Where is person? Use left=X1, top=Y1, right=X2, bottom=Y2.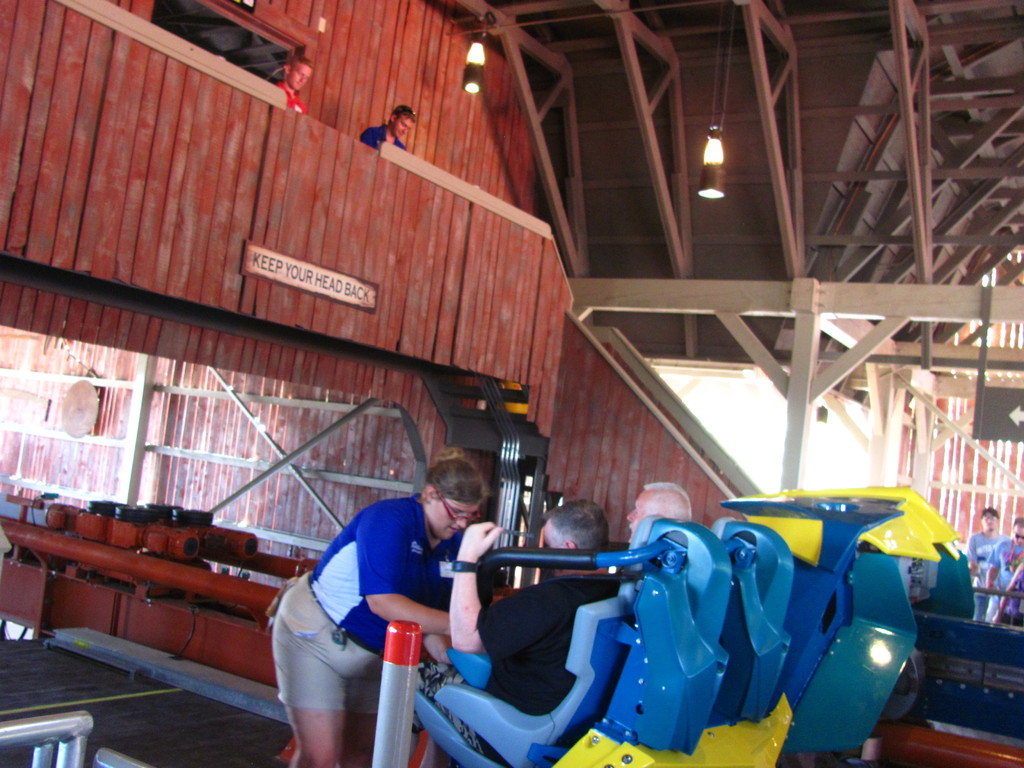
left=982, top=518, right=1023, bottom=622.
